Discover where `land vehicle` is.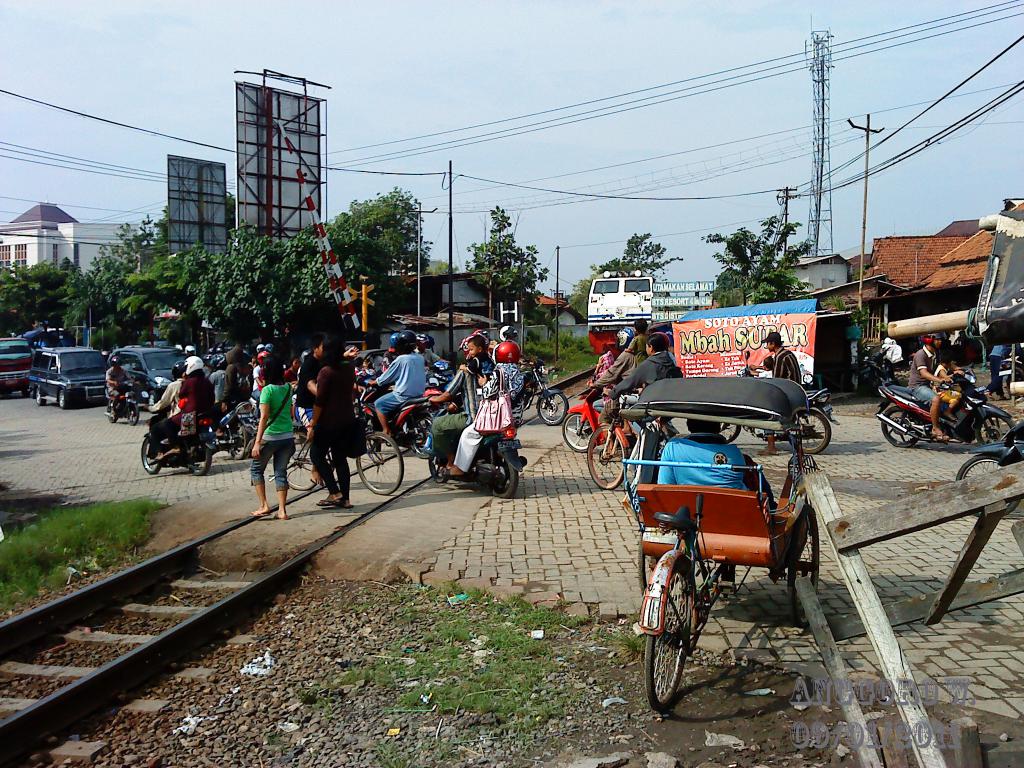
Discovered at (left=559, top=382, right=633, bottom=452).
